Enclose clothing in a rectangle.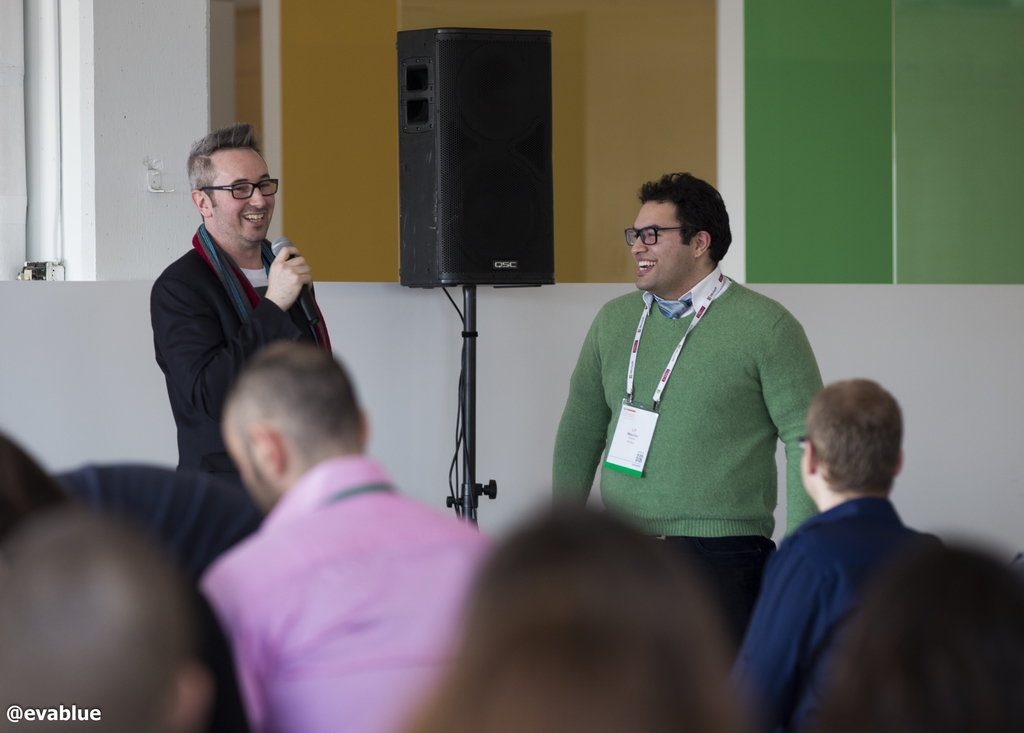
728 494 936 732.
